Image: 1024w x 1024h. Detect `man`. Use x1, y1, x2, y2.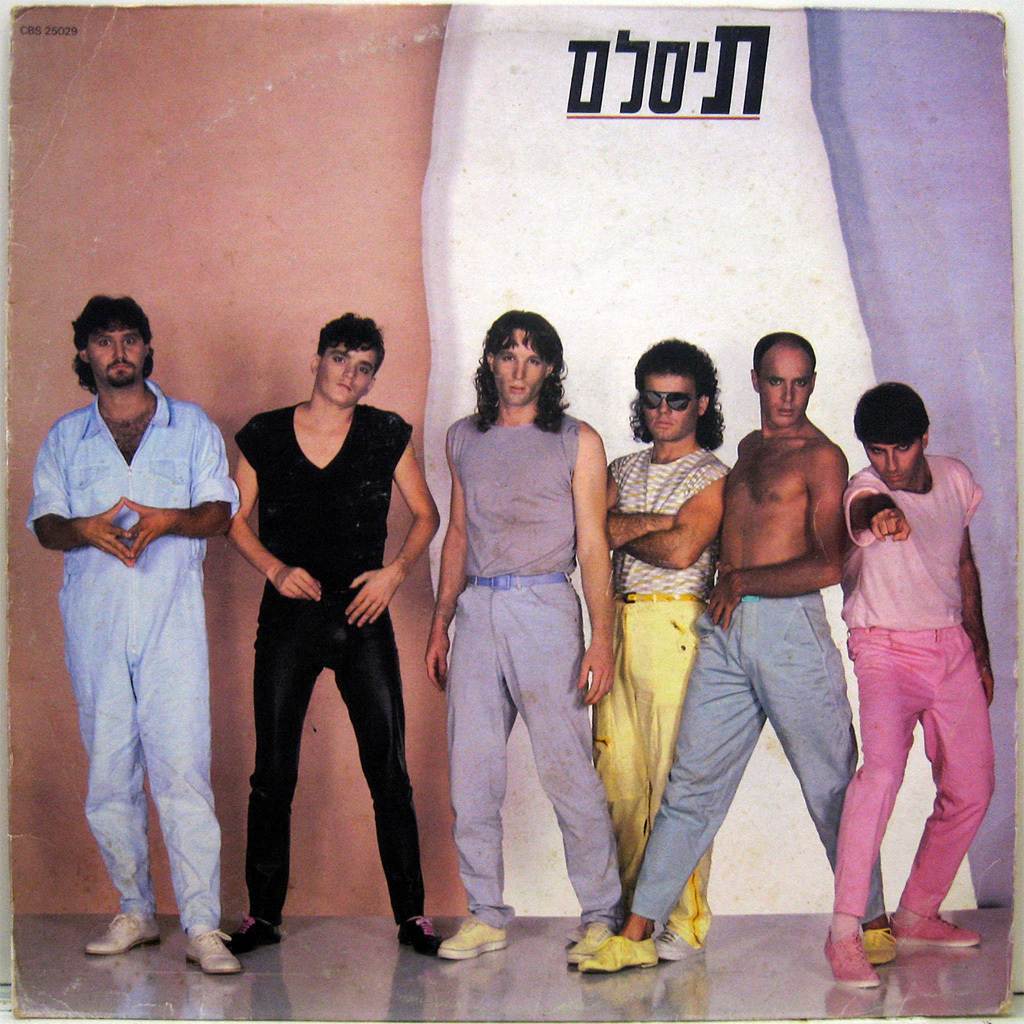
32, 298, 245, 979.
